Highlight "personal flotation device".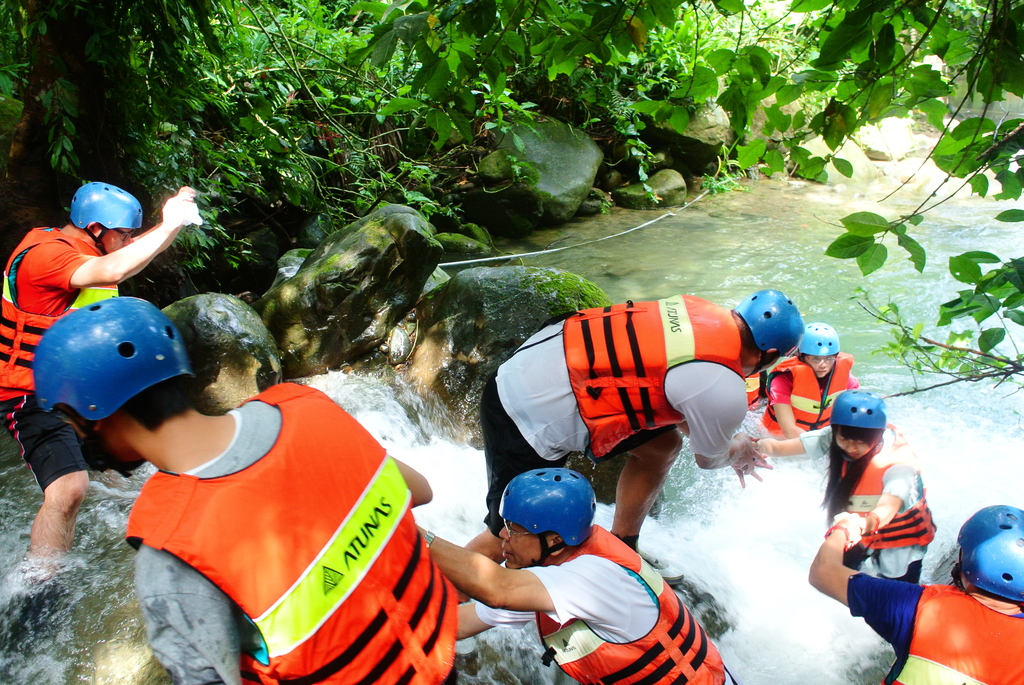
Highlighted region: l=841, t=427, r=941, b=553.
